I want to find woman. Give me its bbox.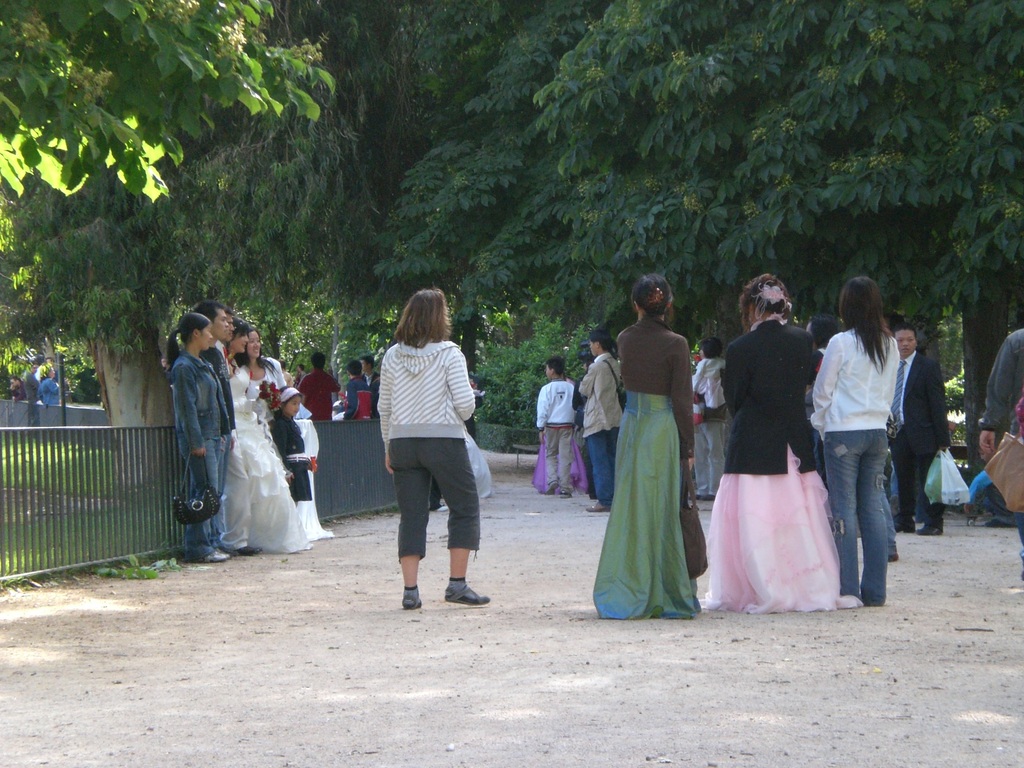
[591, 273, 697, 620].
